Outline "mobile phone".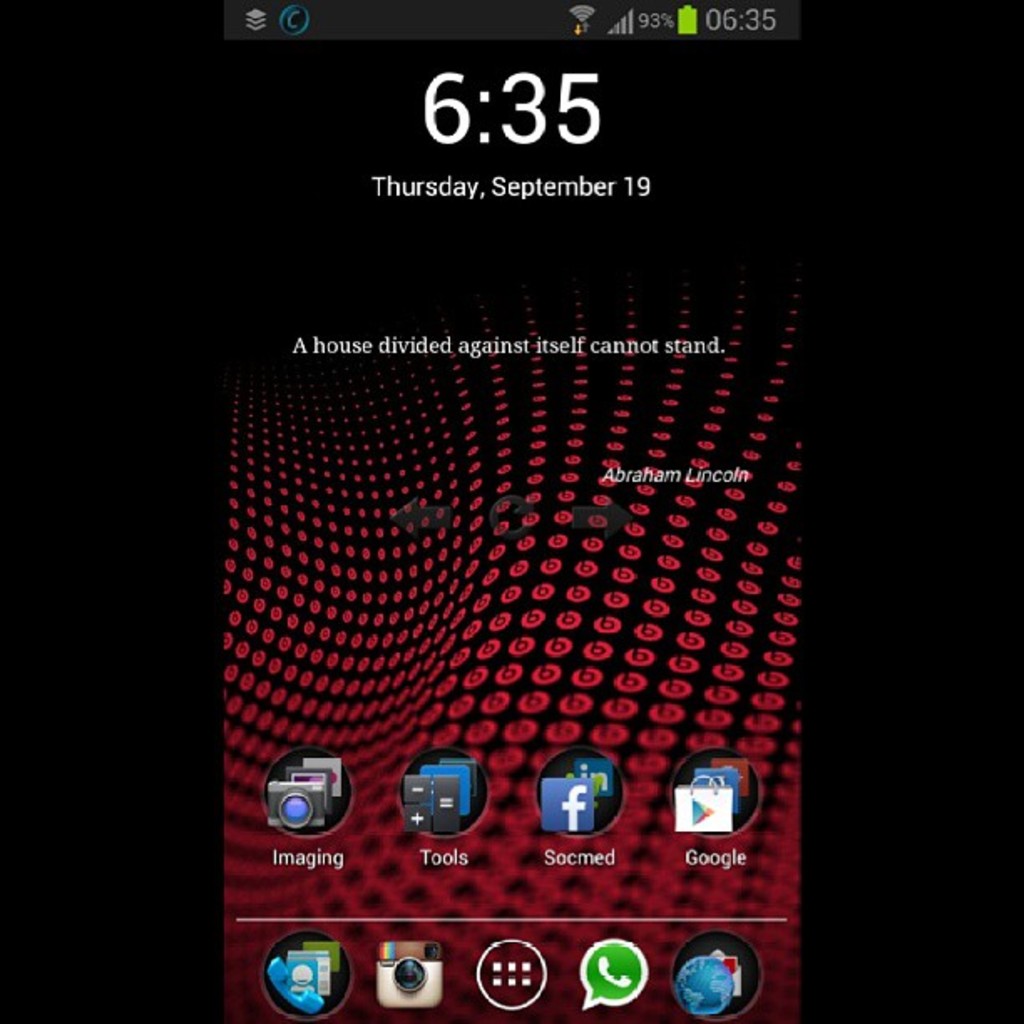
Outline: (191,82,857,1023).
